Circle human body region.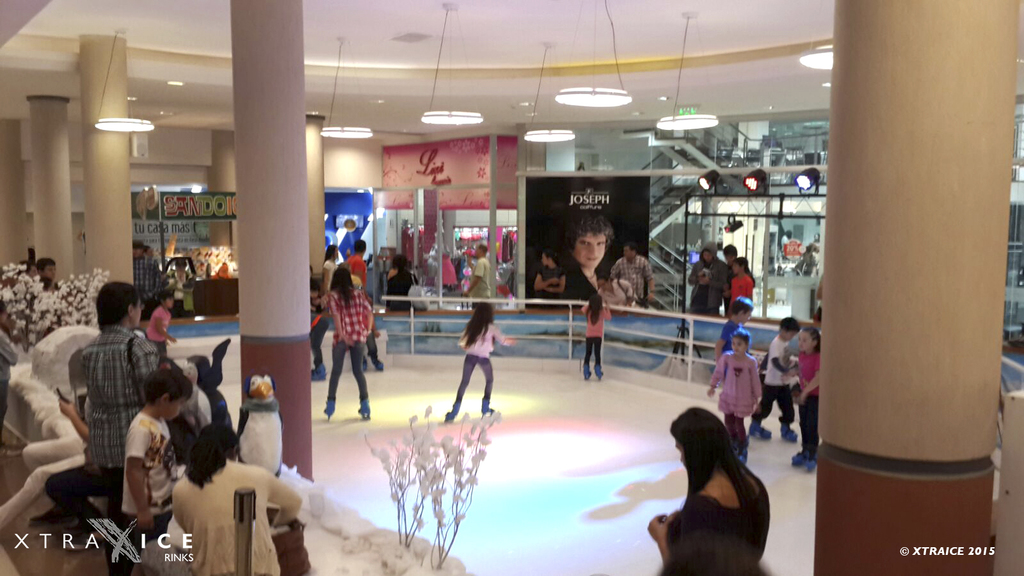
Region: region(781, 355, 824, 472).
